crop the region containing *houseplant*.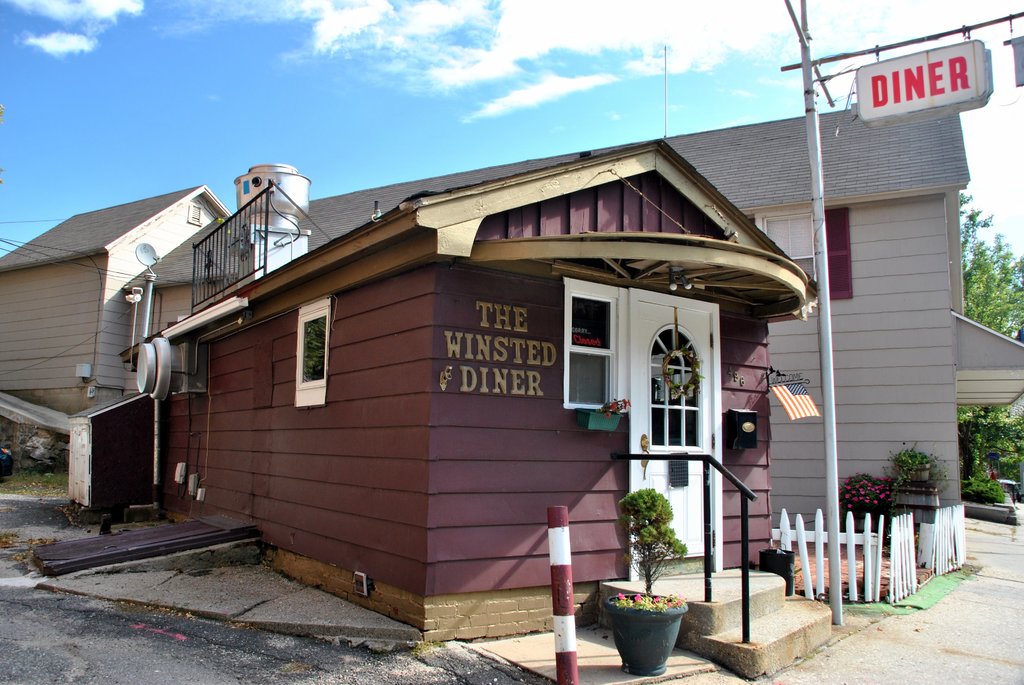
Crop region: region(602, 589, 683, 673).
